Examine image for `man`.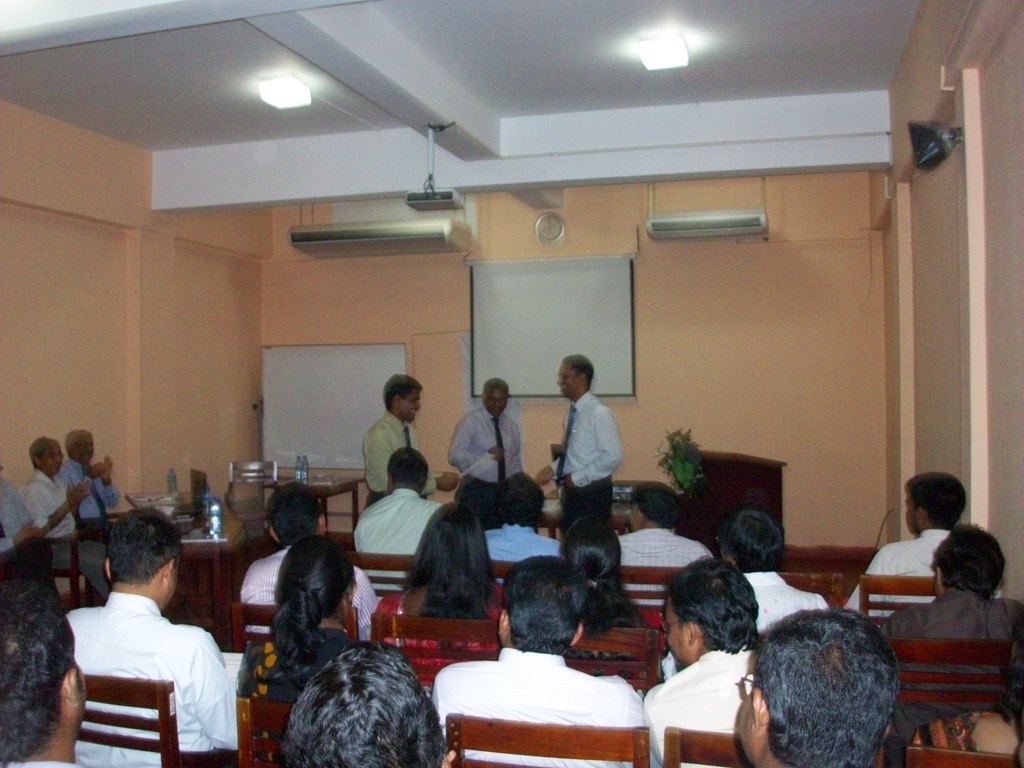
Examination result: [642, 564, 769, 767].
